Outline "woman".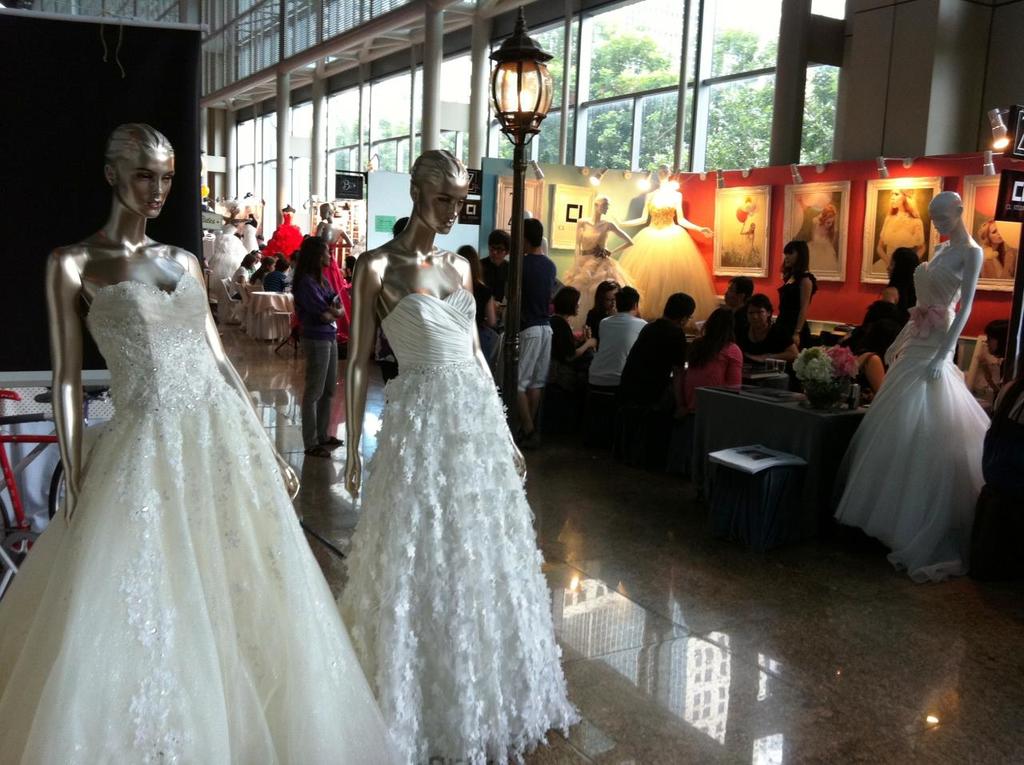
Outline: pyautogui.locateOnScreen(565, 191, 641, 340).
